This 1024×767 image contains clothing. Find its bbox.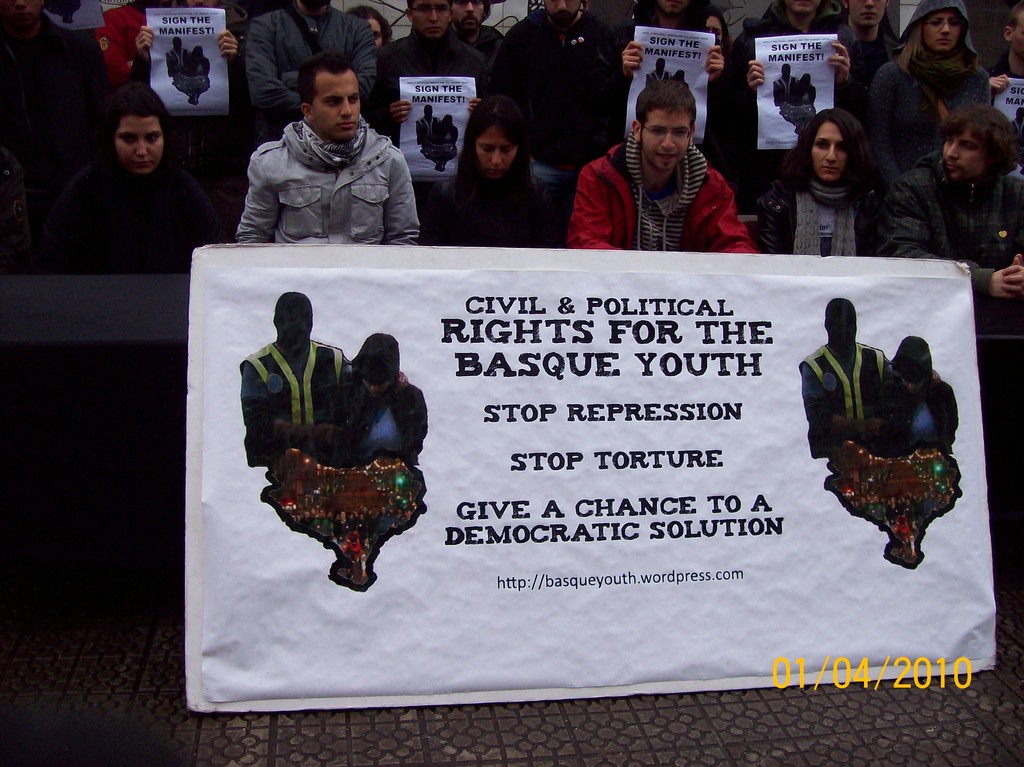
(x1=884, y1=150, x2=1023, y2=300).
